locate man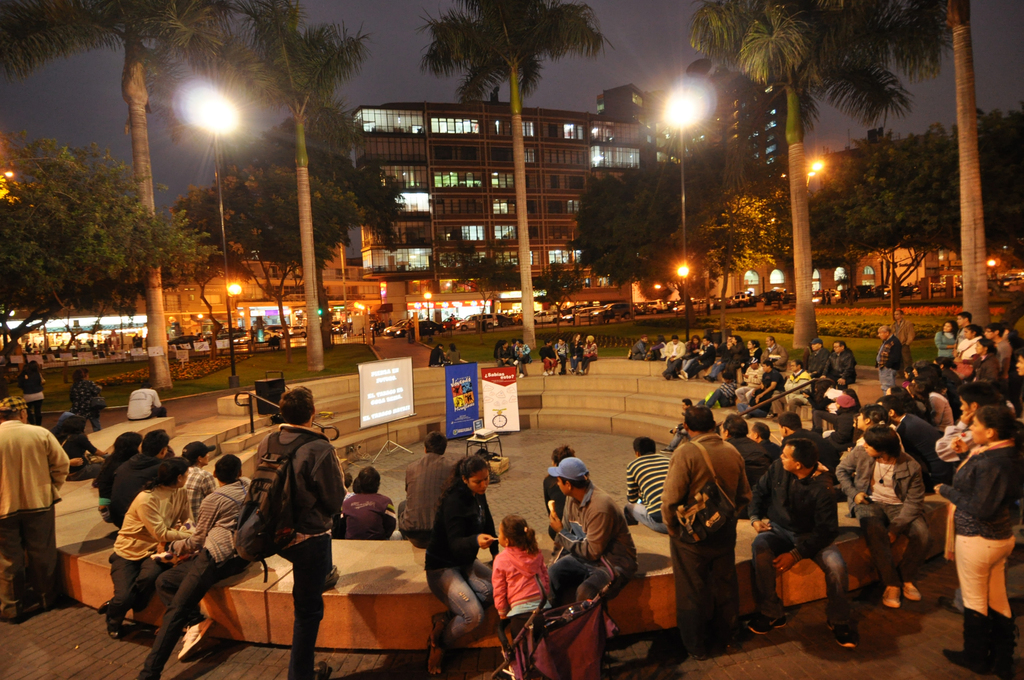
box=[664, 413, 765, 669]
